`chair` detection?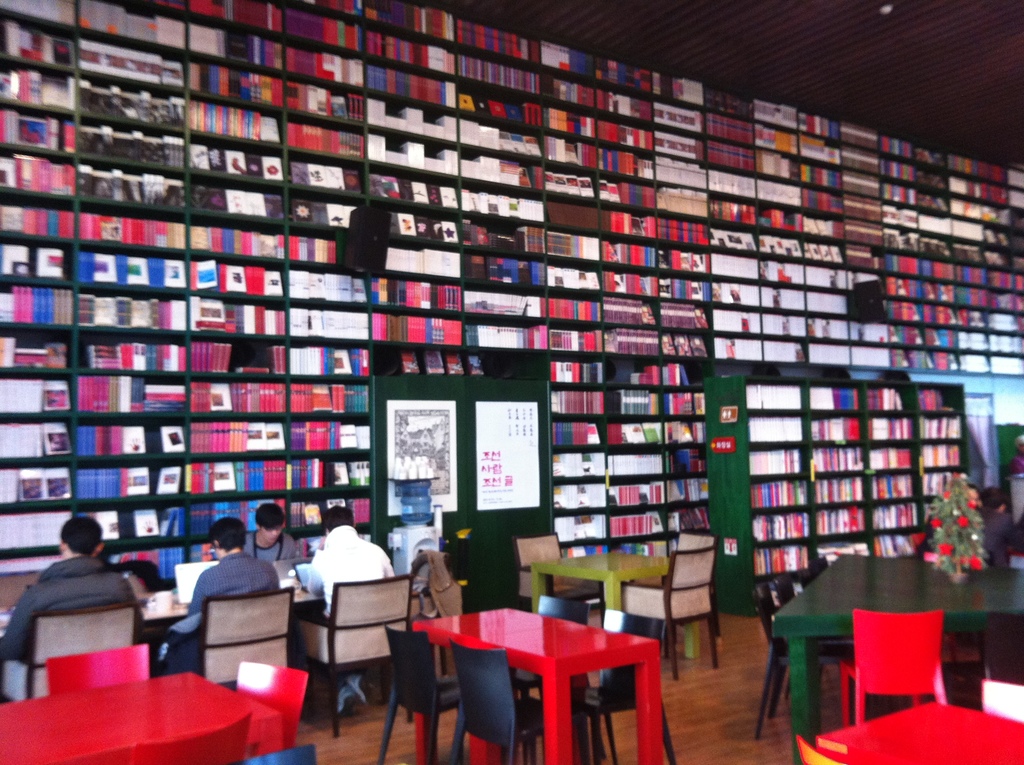
[left=234, top=656, right=311, bottom=748]
